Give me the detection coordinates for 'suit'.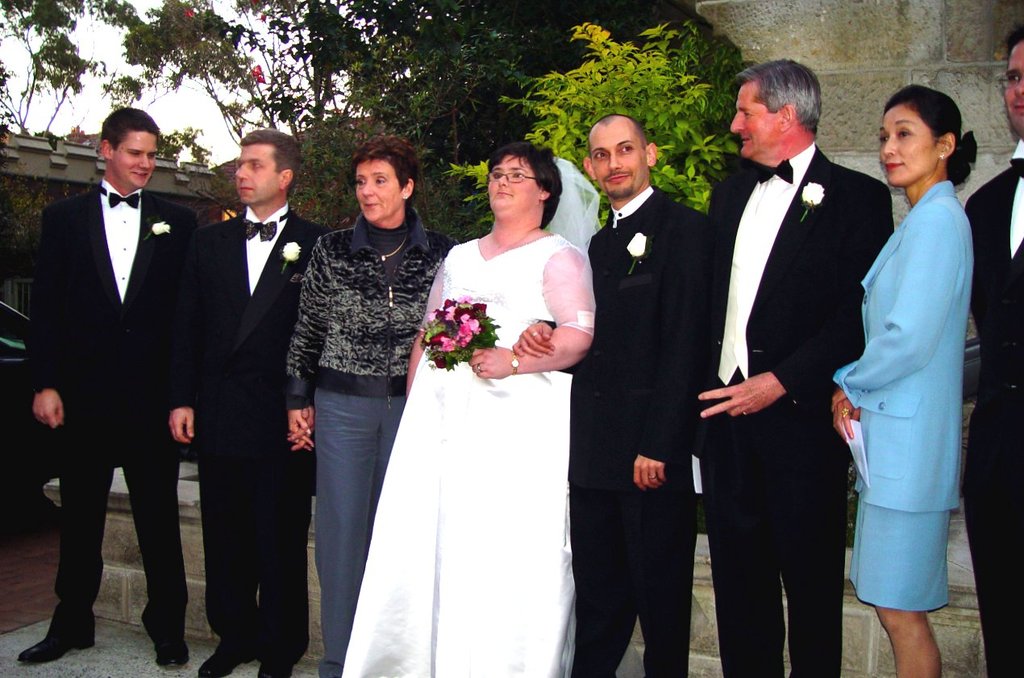
959/148/1022/677.
